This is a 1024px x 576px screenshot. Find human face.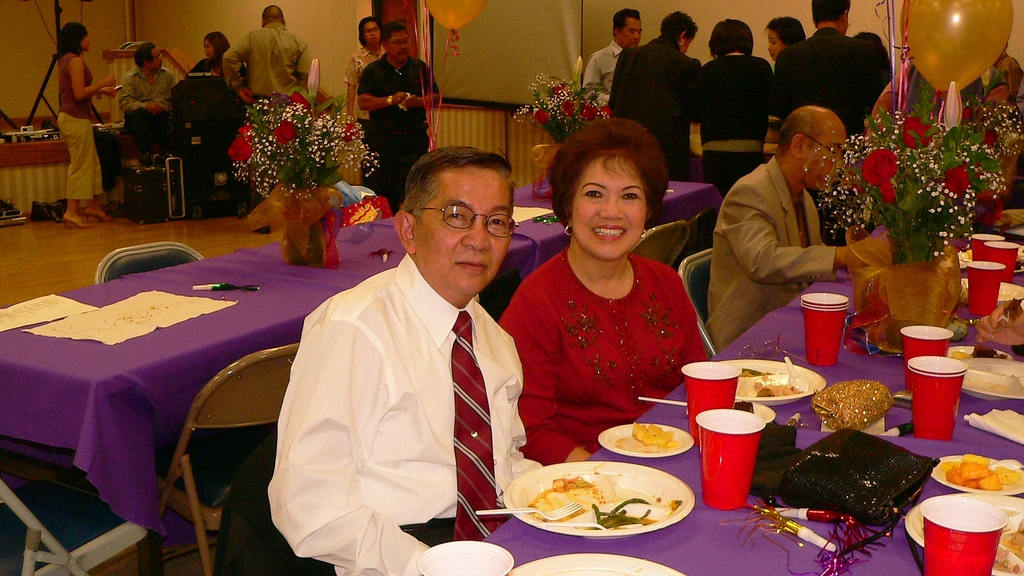
Bounding box: <box>147,47,166,71</box>.
